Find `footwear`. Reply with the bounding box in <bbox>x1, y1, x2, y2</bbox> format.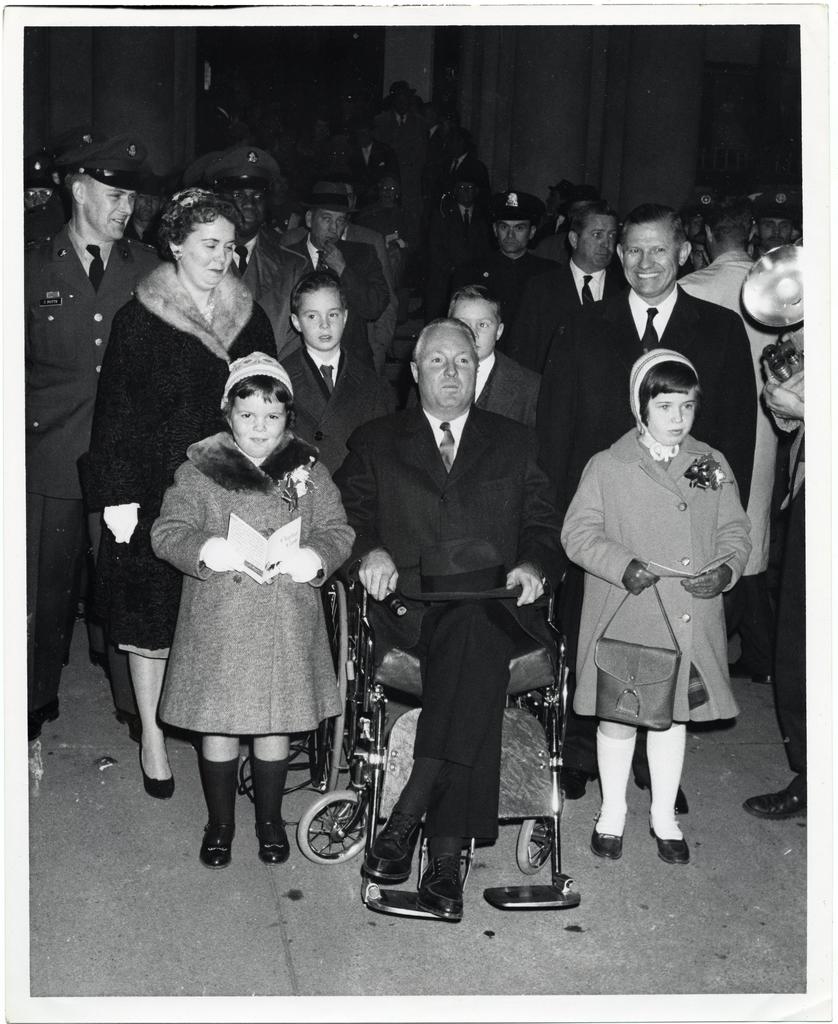
<bbox>743, 785, 816, 824</bbox>.
